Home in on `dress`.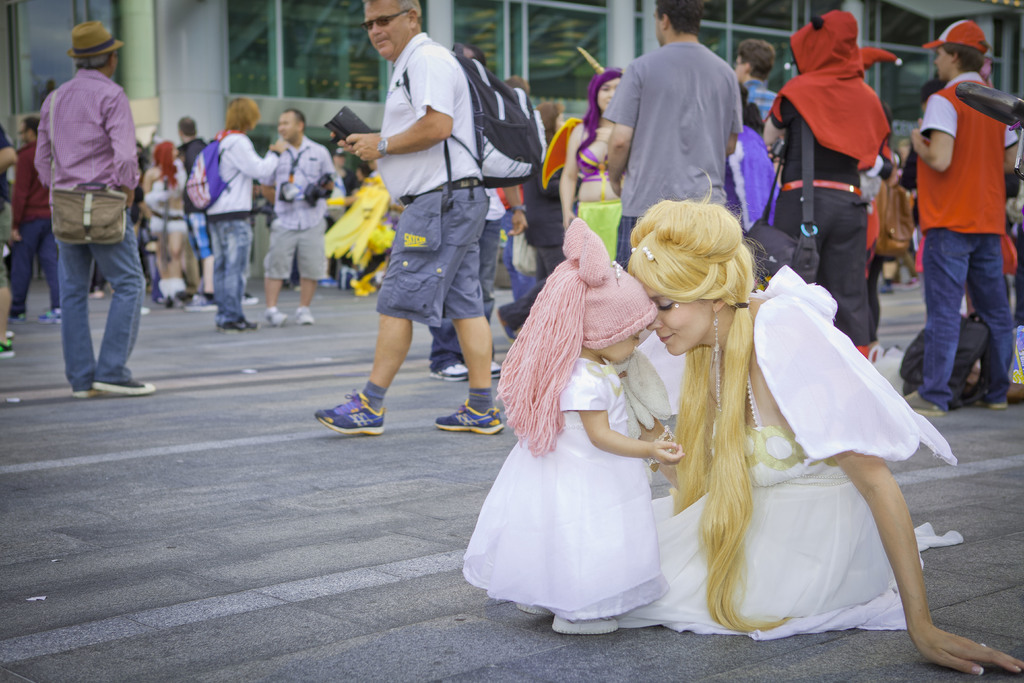
Homed in at <bbox>459, 358, 670, 620</bbox>.
